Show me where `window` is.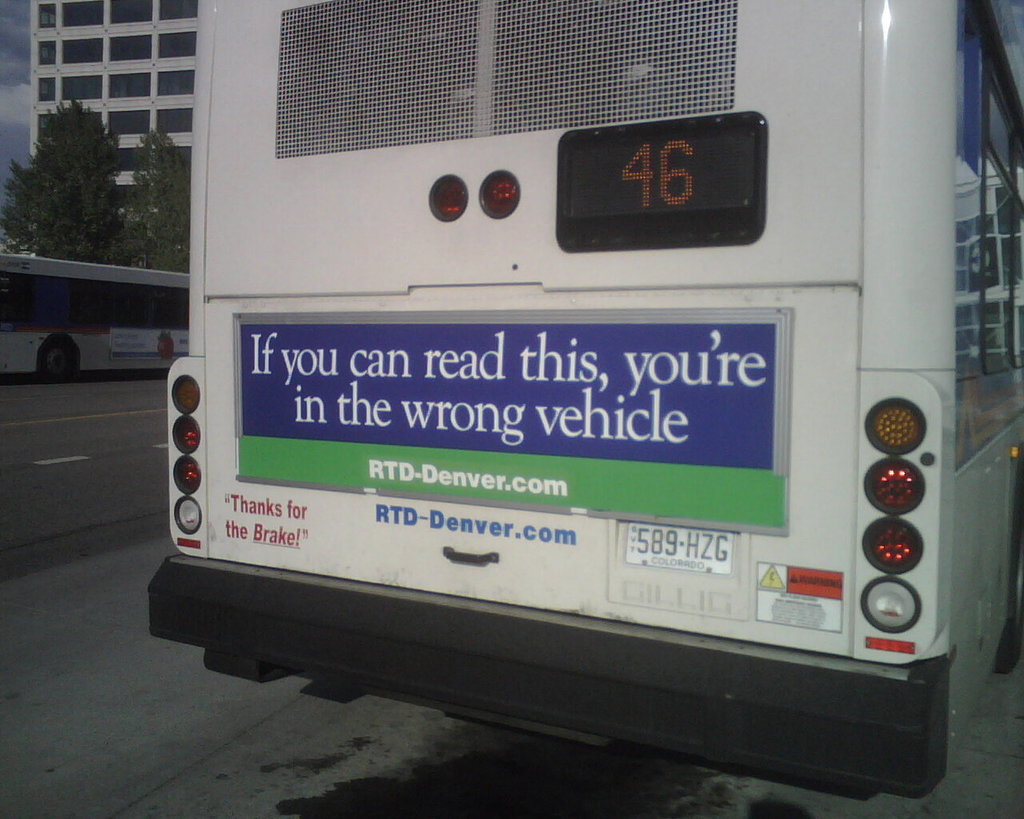
`window` is at box(270, 1, 479, 158).
